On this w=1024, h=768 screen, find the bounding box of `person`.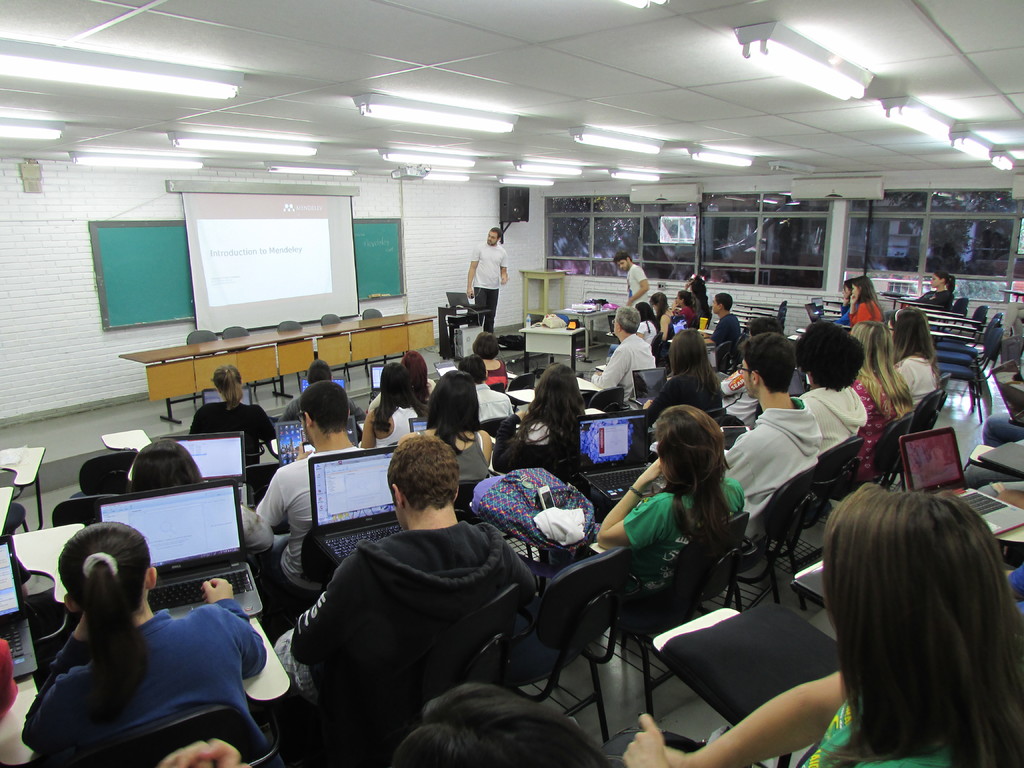
Bounding box: box(464, 223, 509, 339).
